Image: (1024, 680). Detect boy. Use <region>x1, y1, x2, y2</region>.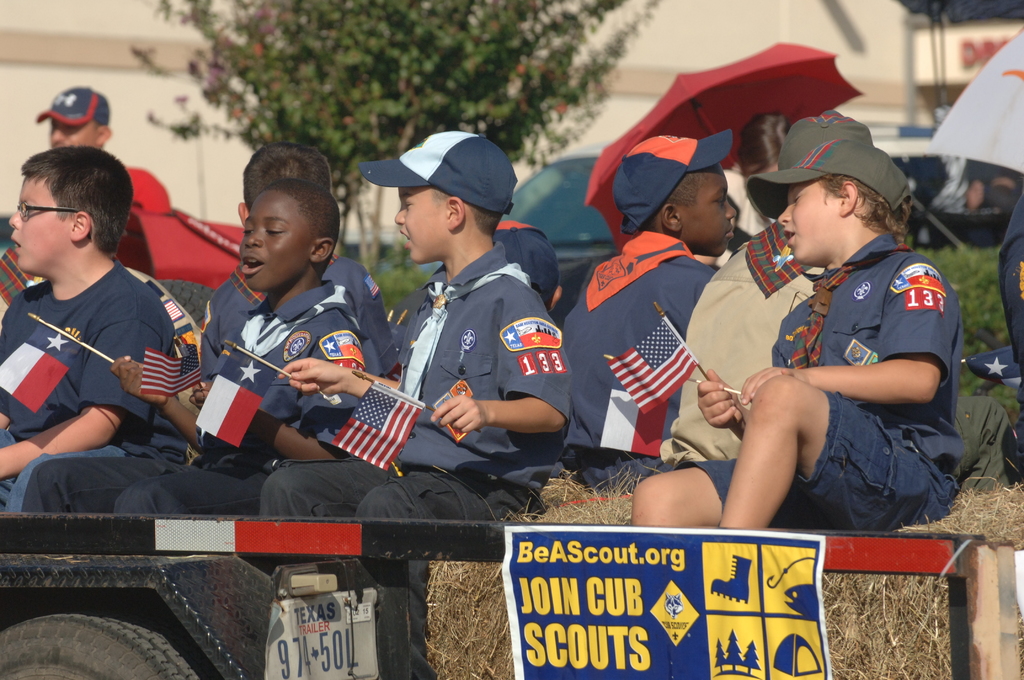
<region>661, 115, 830, 462</region>.
